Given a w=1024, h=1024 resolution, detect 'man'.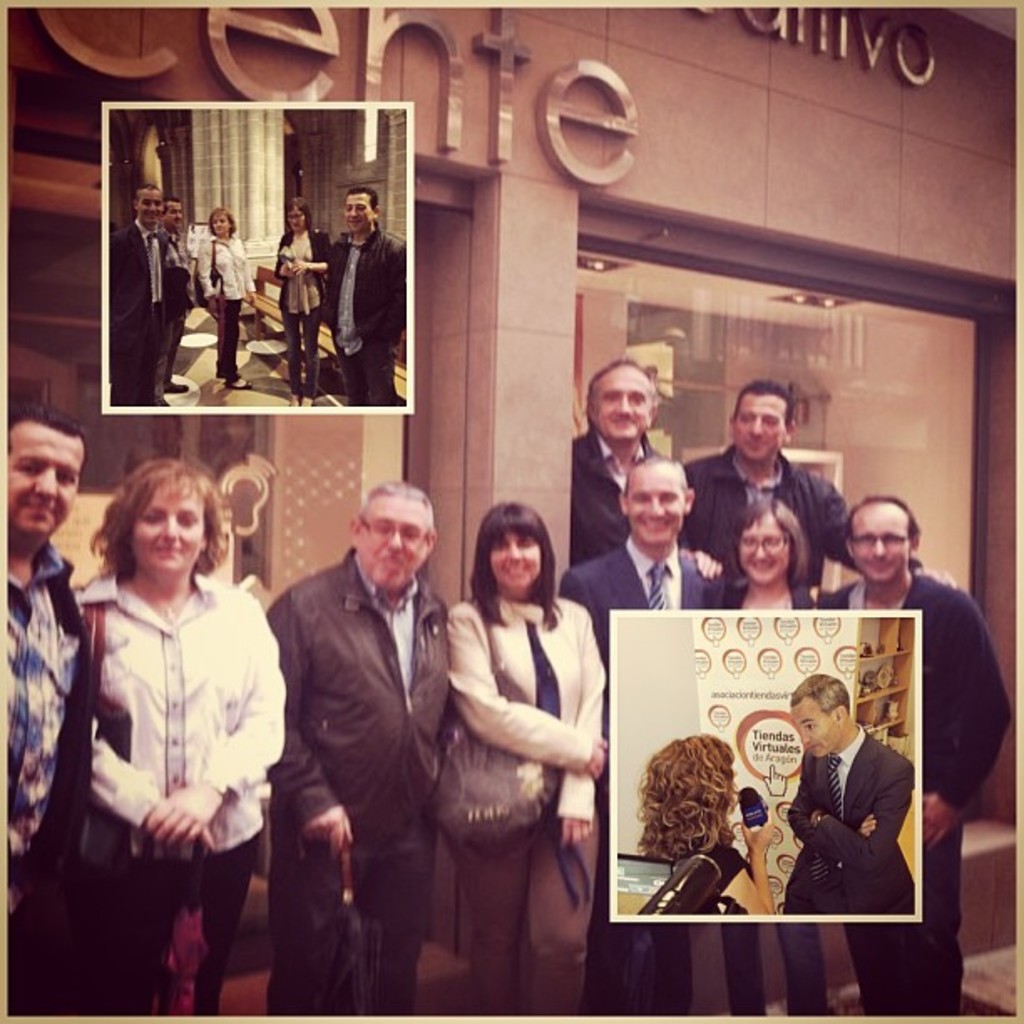
254:475:458:954.
